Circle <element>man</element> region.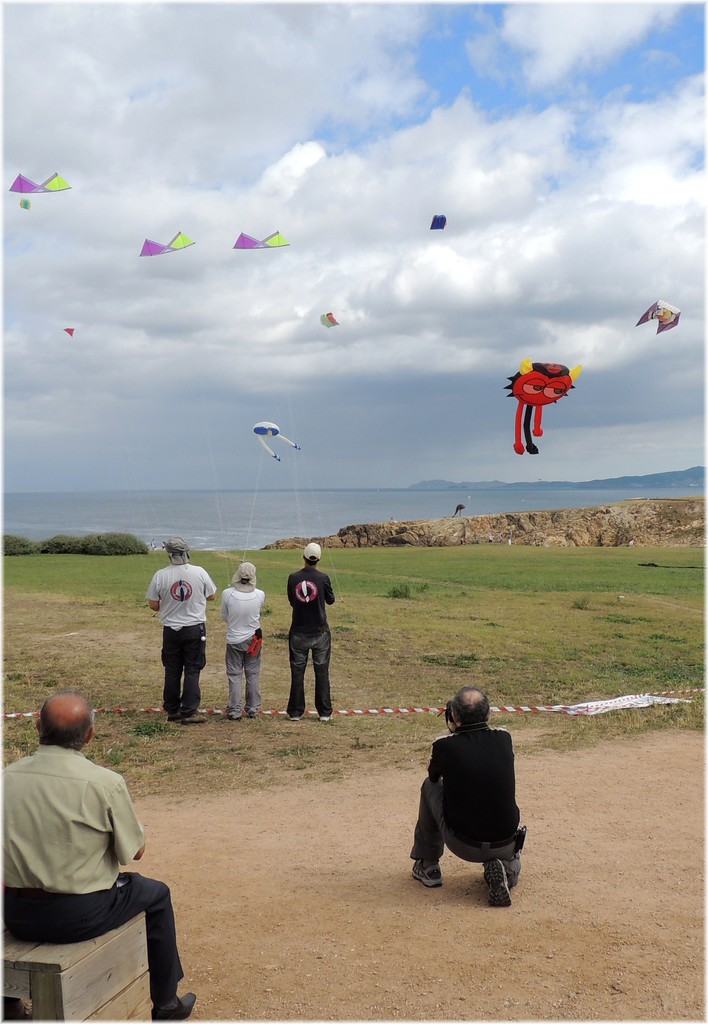
Region: crop(411, 684, 527, 908).
